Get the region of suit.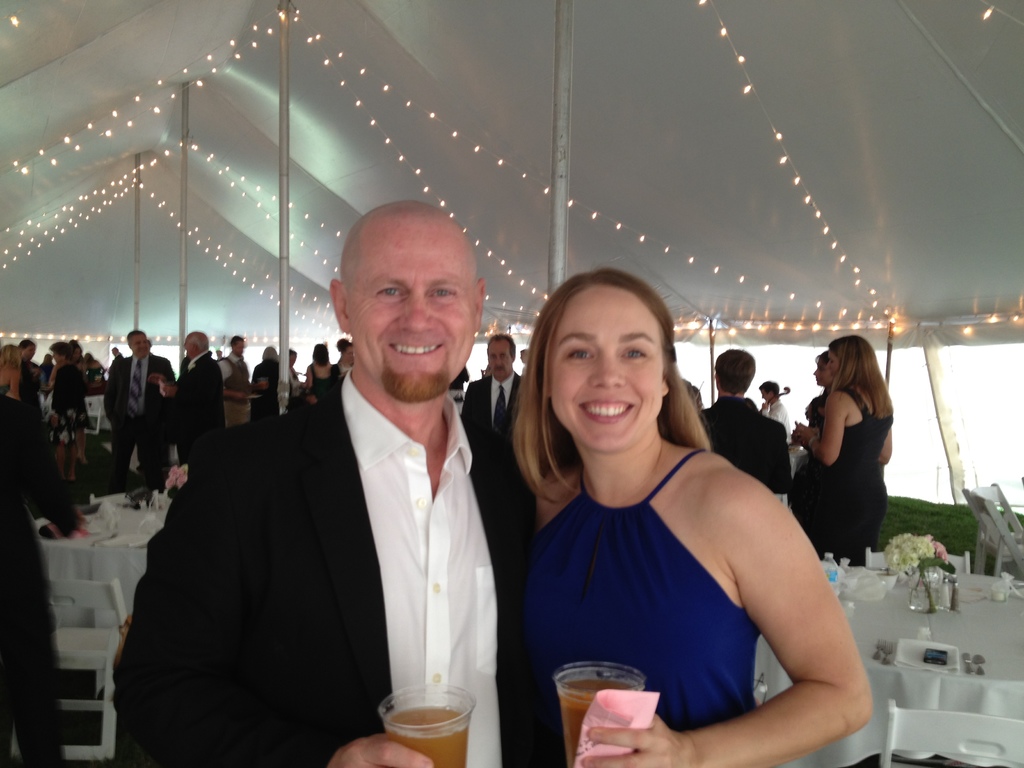
(x1=0, y1=390, x2=76, y2=767).
